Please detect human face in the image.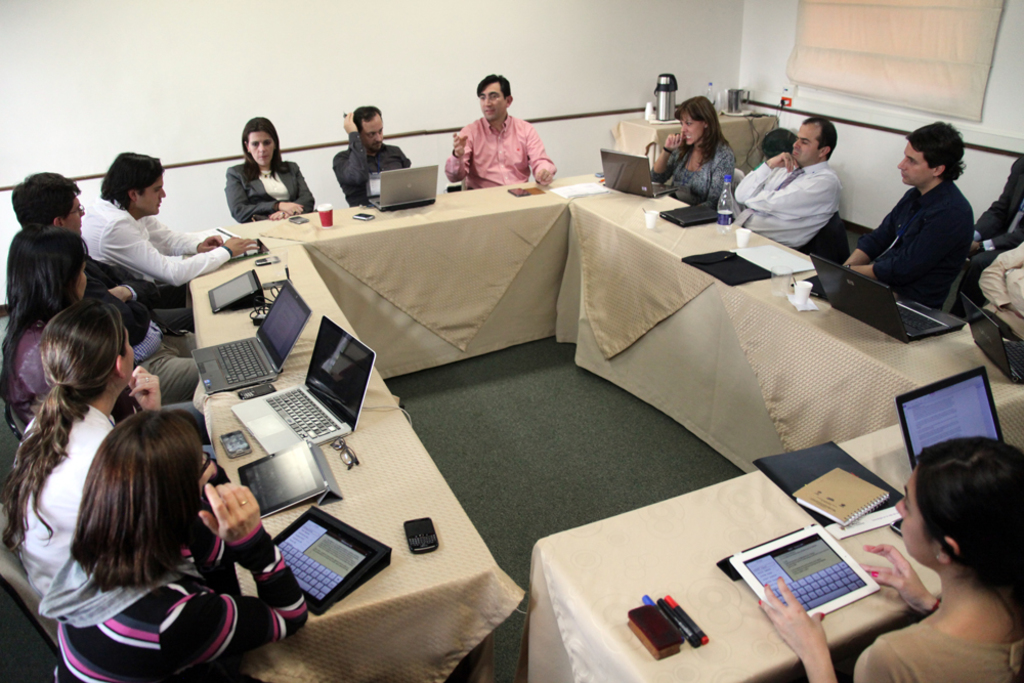
bbox=(61, 185, 85, 234).
